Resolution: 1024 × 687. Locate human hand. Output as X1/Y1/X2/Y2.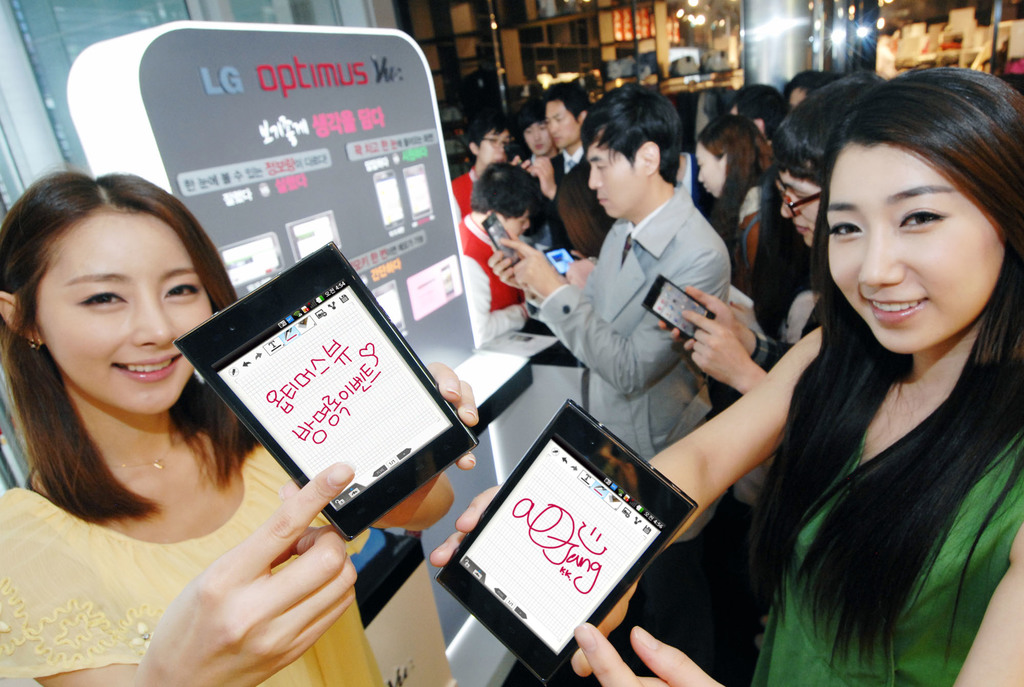
527/156/557/200.
